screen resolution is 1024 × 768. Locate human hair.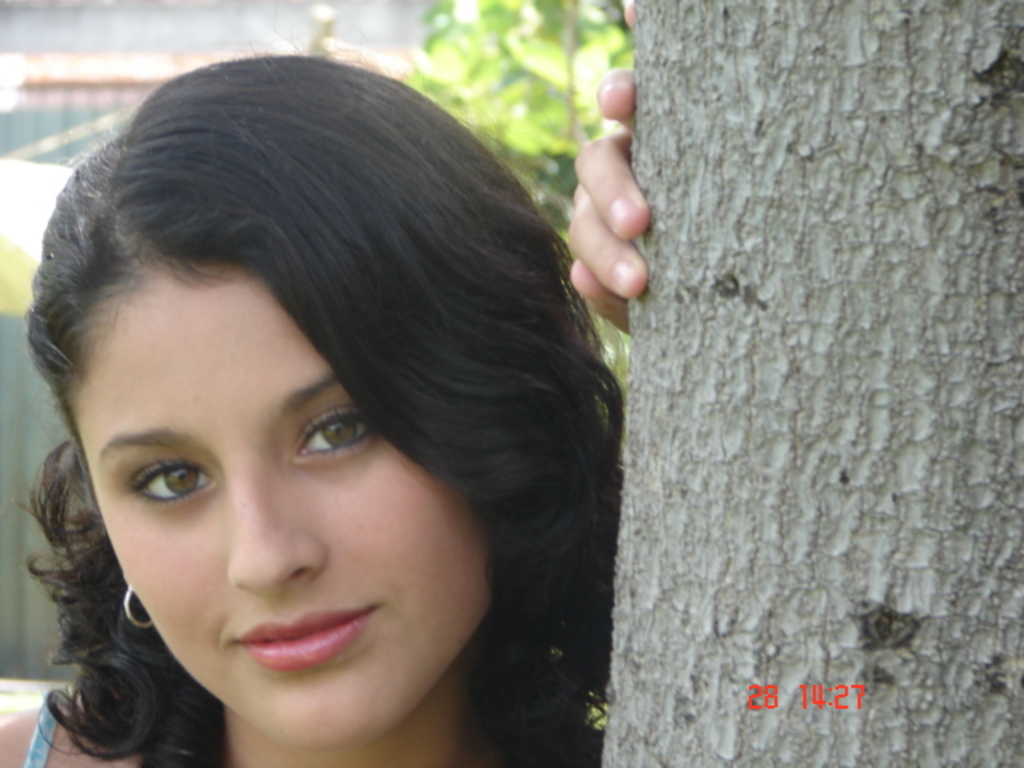
{"x1": 19, "y1": 54, "x2": 613, "y2": 722}.
